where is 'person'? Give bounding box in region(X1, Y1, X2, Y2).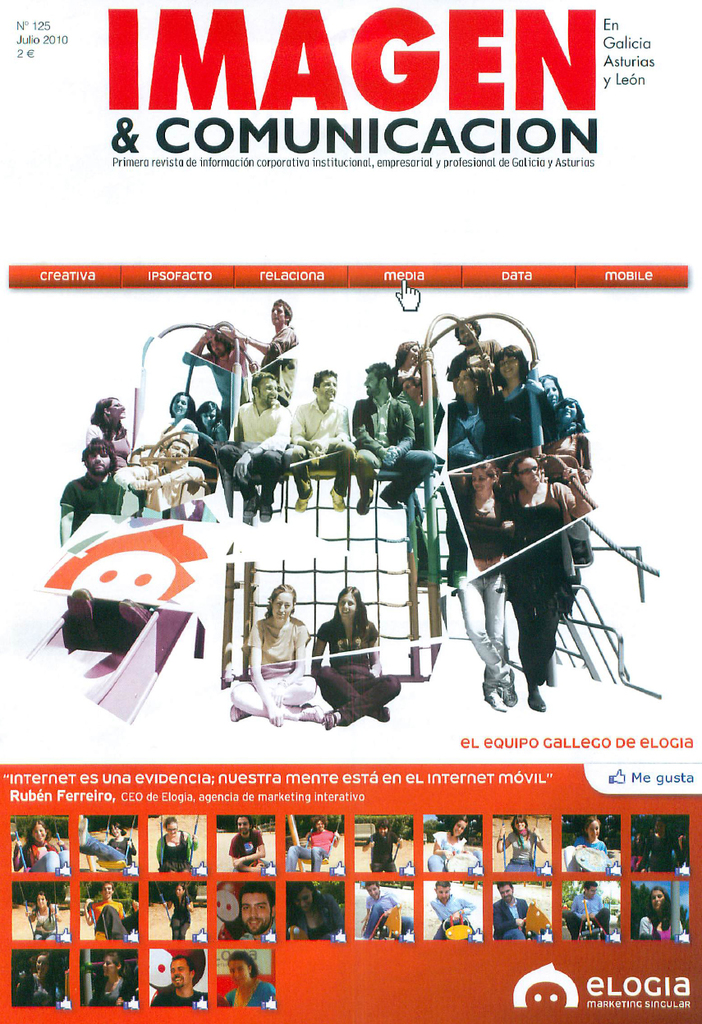
region(428, 813, 475, 873).
